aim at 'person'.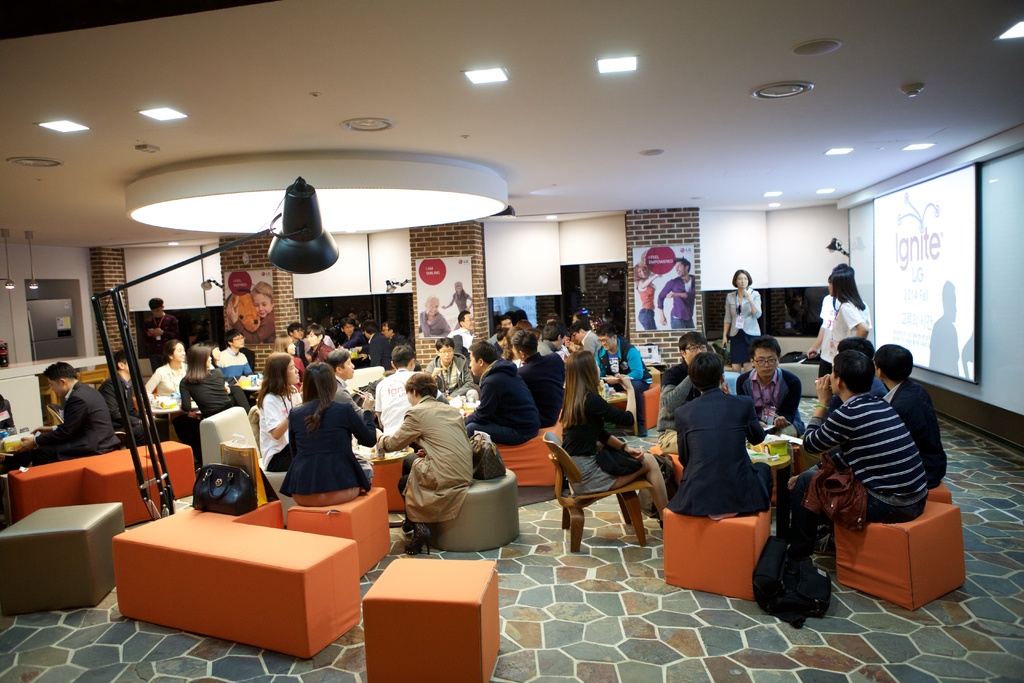
Aimed at <bbox>299, 323, 335, 369</bbox>.
